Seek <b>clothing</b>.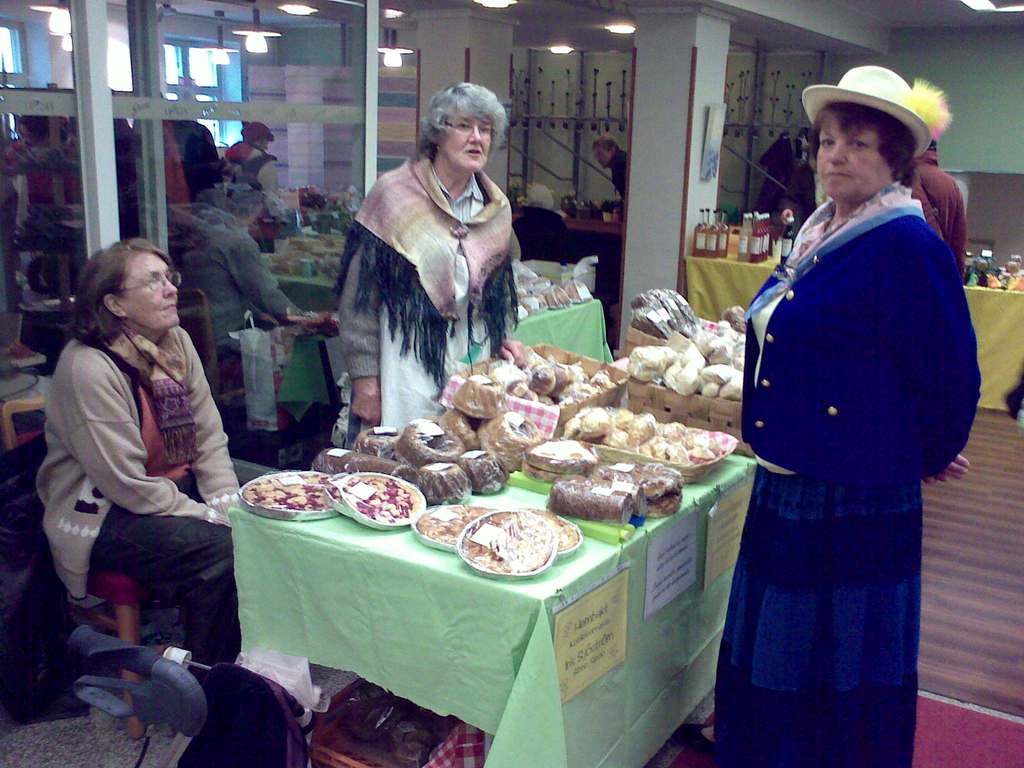
BBox(35, 324, 244, 666).
